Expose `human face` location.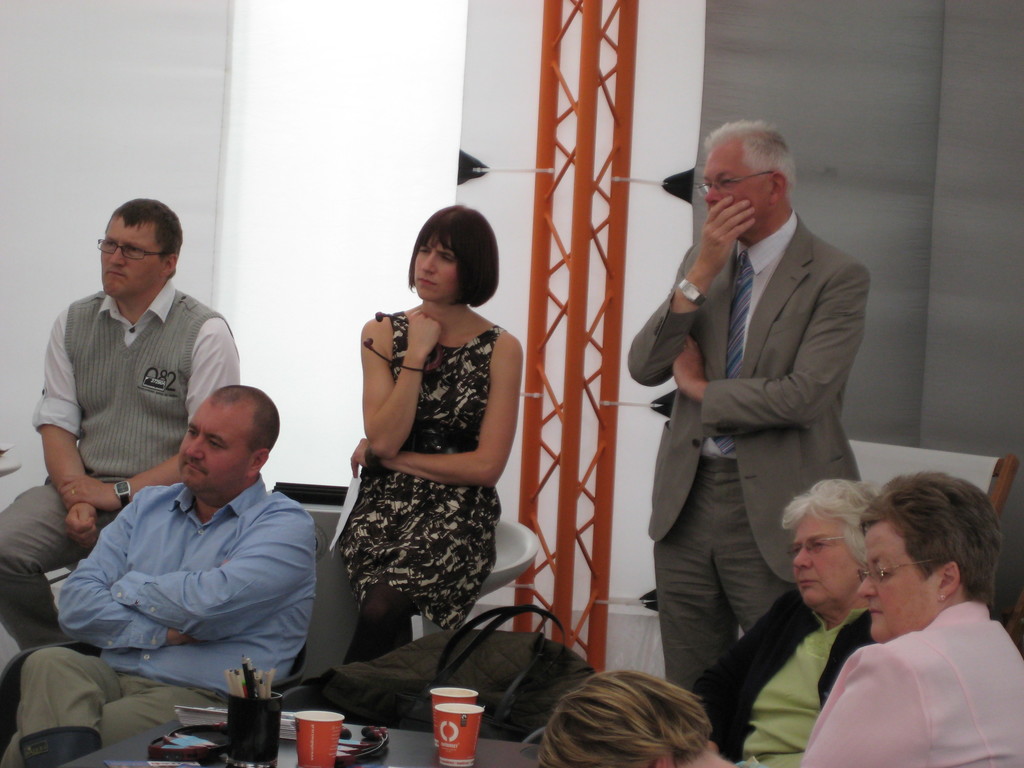
Exposed at (x1=794, y1=508, x2=856, y2=605).
